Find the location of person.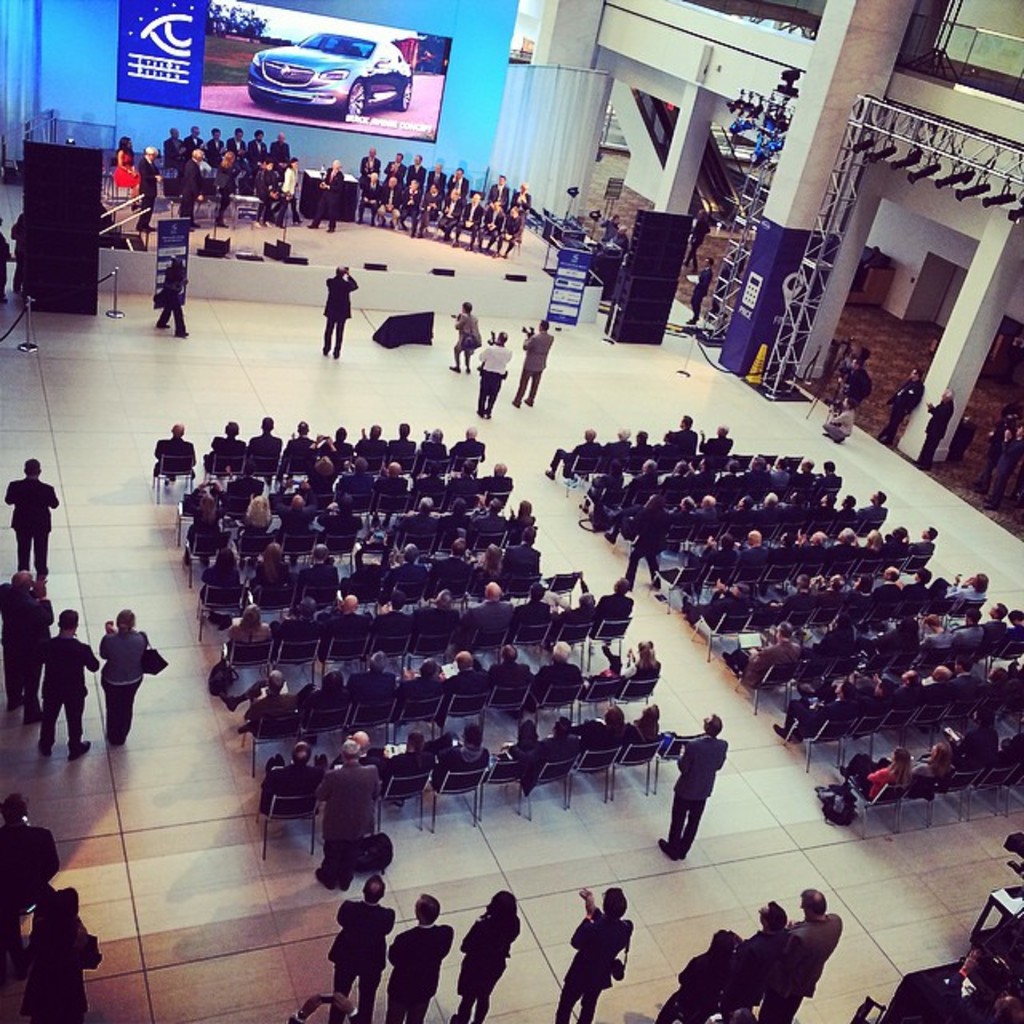
Location: [158, 248, 192, 333].
